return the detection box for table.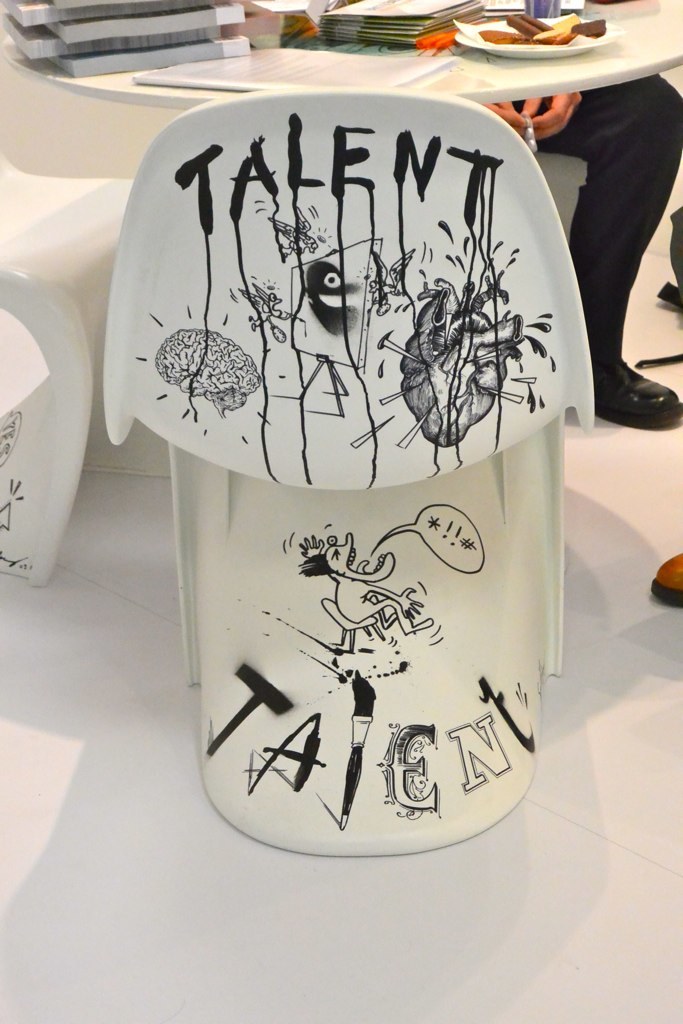
(0, 0, 682, 242).
